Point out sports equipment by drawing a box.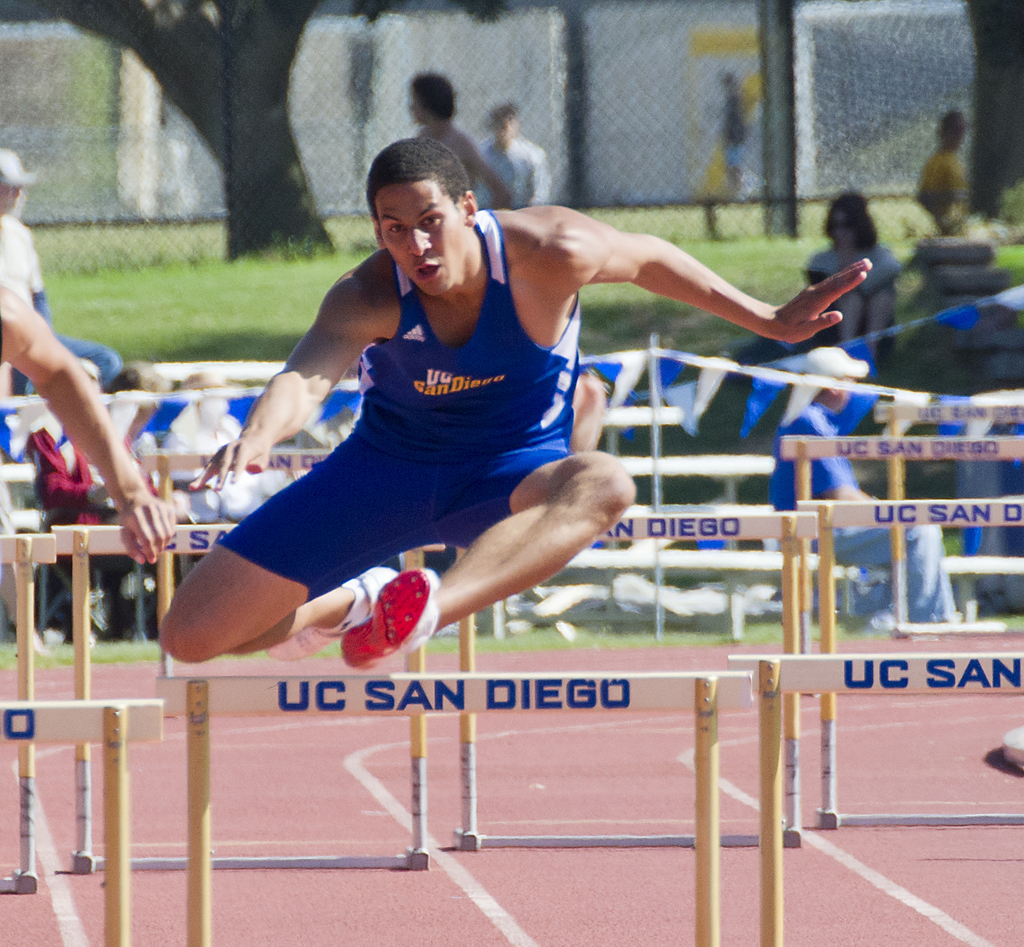
[left=154, top=674, right=753, bottom=946].
